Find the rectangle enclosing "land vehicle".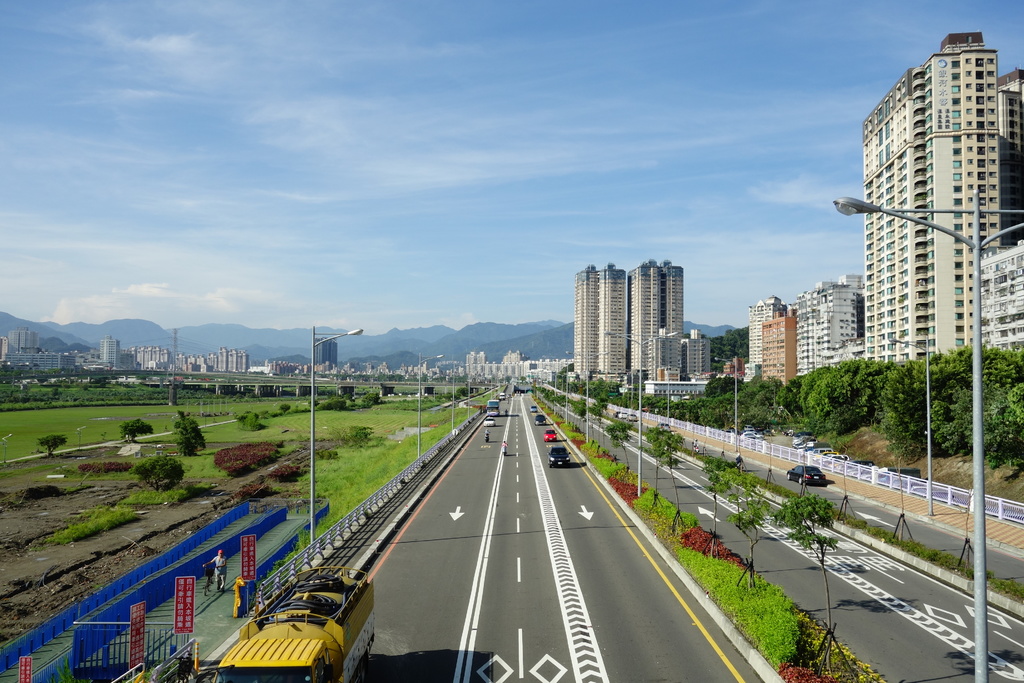
542:426:557:443.
